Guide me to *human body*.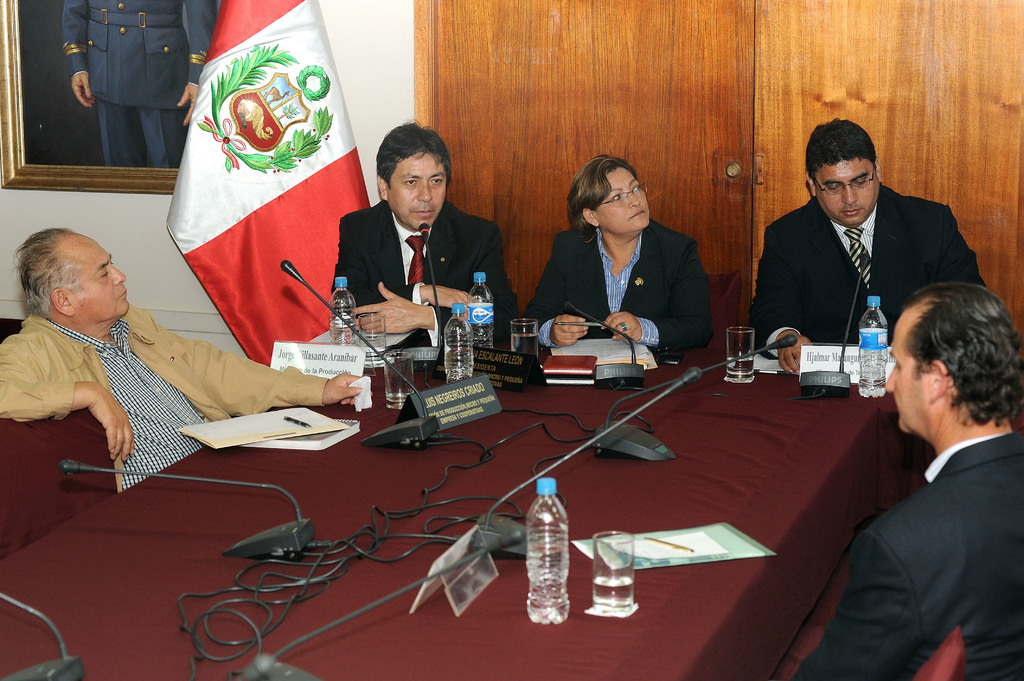
Guidance: bbox=(519, 151, 719, 361).
